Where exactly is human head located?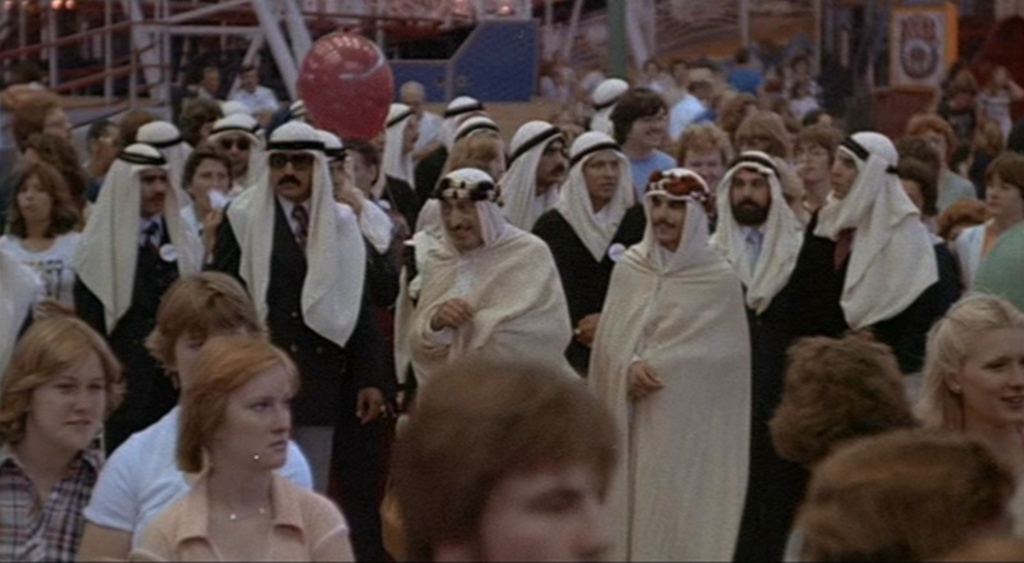
Its bounding box is [439, 157, 503, 247].
